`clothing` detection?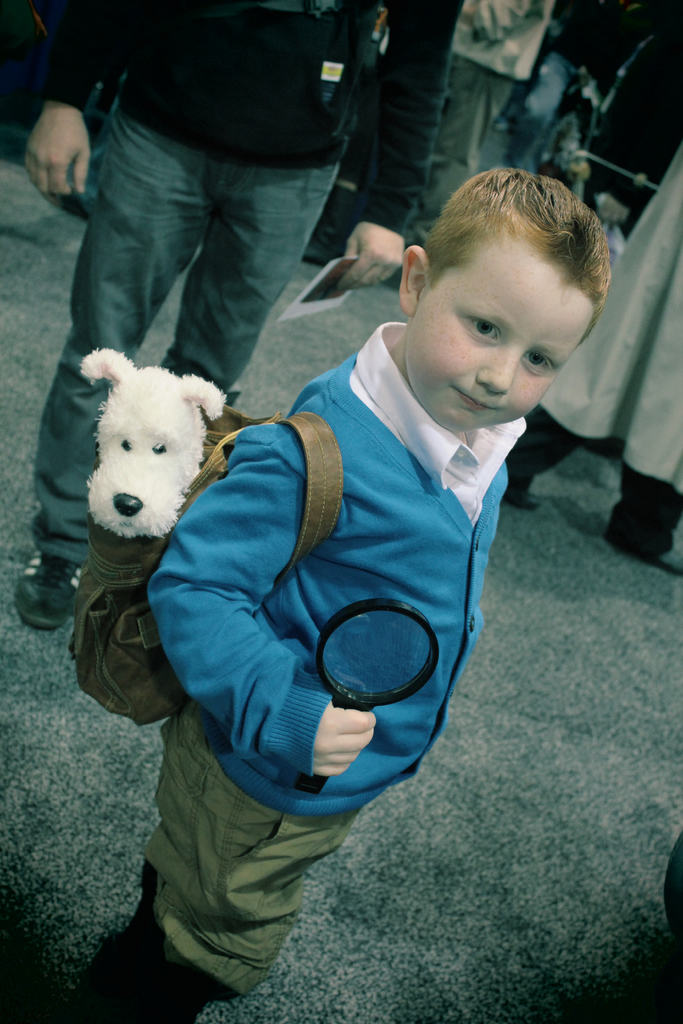
(120,334,536,897)
